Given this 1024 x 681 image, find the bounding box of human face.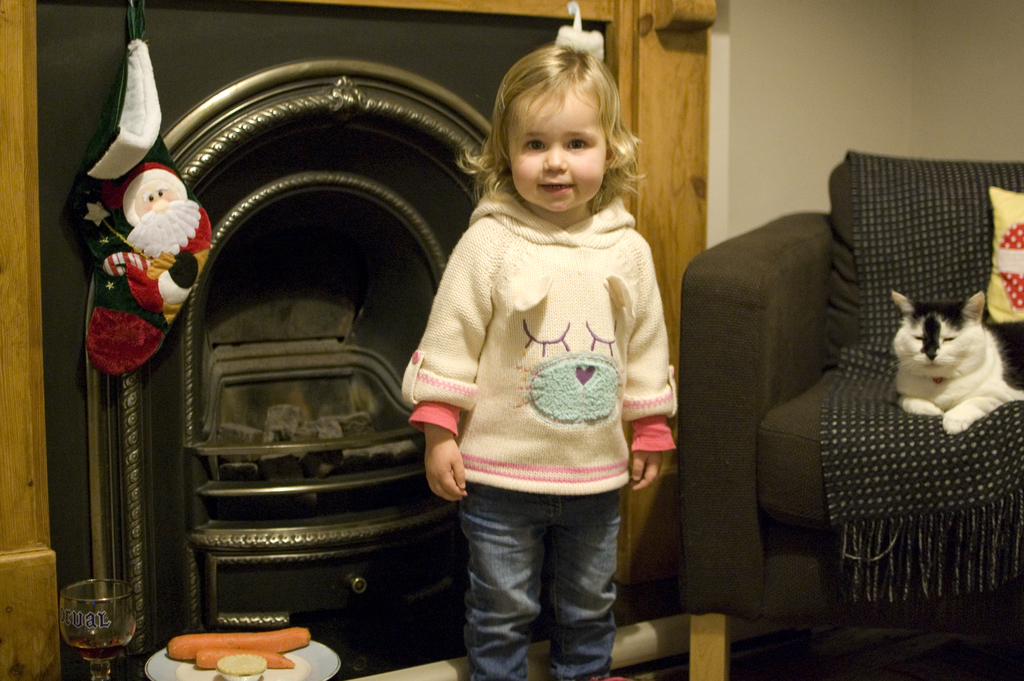
508, 93, 611, 214.
